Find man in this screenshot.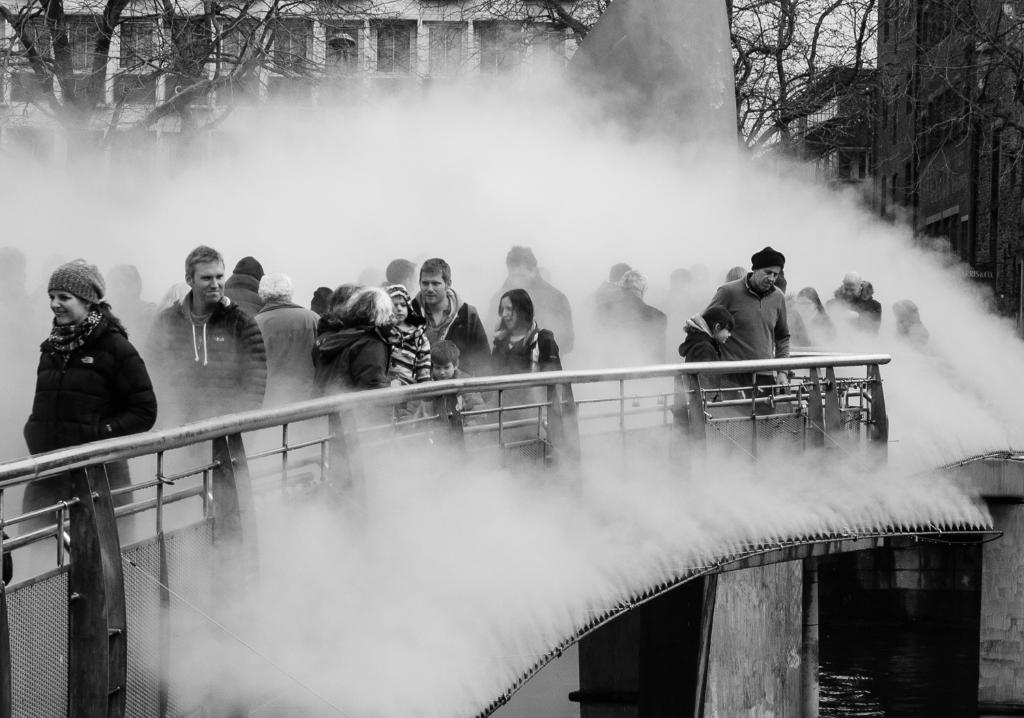
The bounding box for man is pyautogui.locateOnScreen(413, 257, 483, 398).
